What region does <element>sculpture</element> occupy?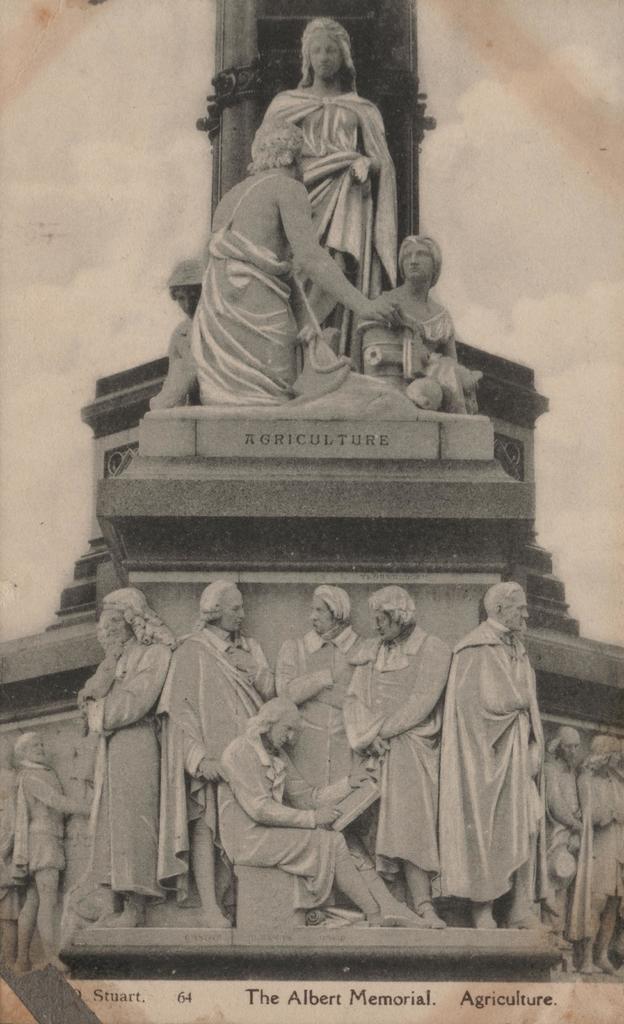
detection(340, 584, 452, 932).
